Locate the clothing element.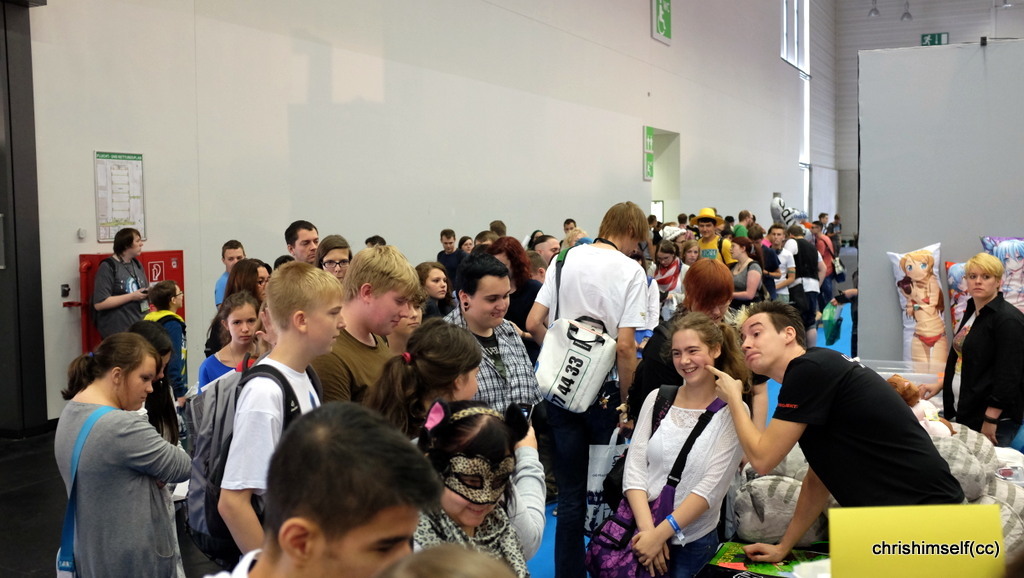
Element bbox: bbox=(937, 285, 1023, 457).
